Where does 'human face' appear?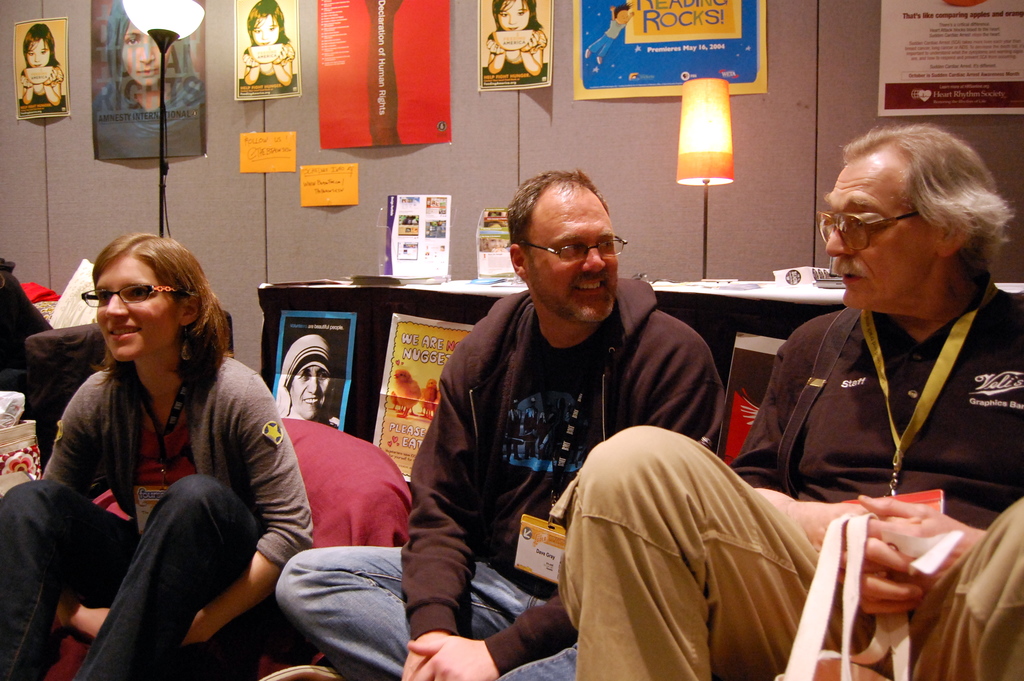
Appears at [left=830, top=156, right=931, bottom=309].
